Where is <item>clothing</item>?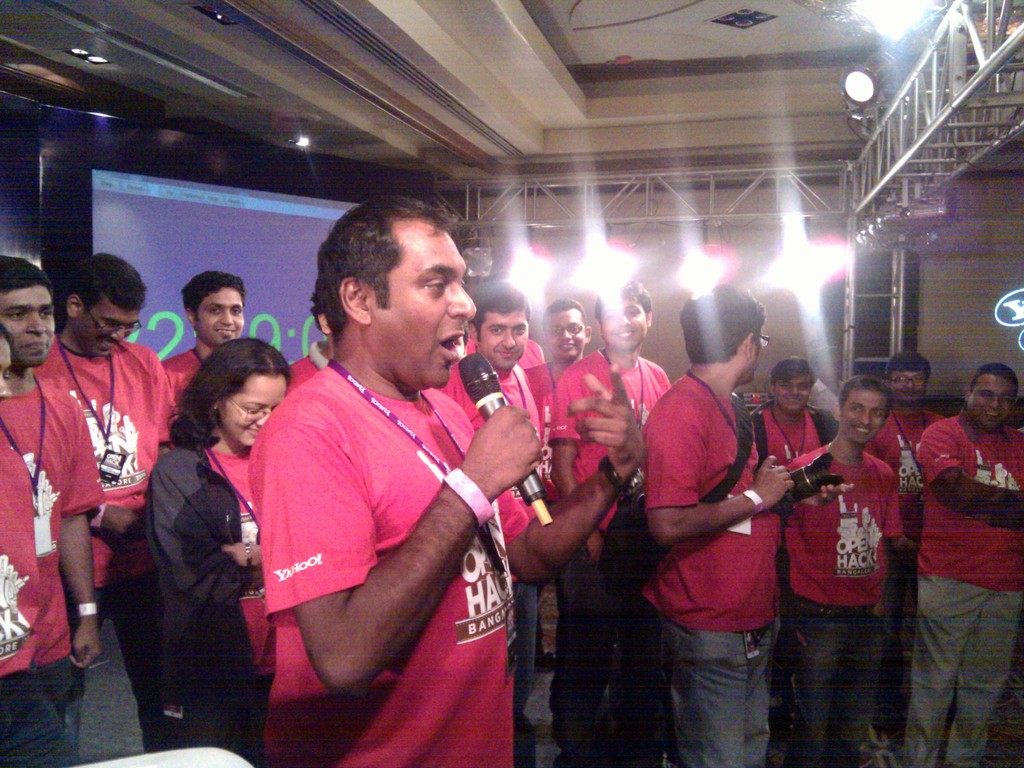
{"left": 262, "top": 344, "right": 541, "bottom": 767}.
